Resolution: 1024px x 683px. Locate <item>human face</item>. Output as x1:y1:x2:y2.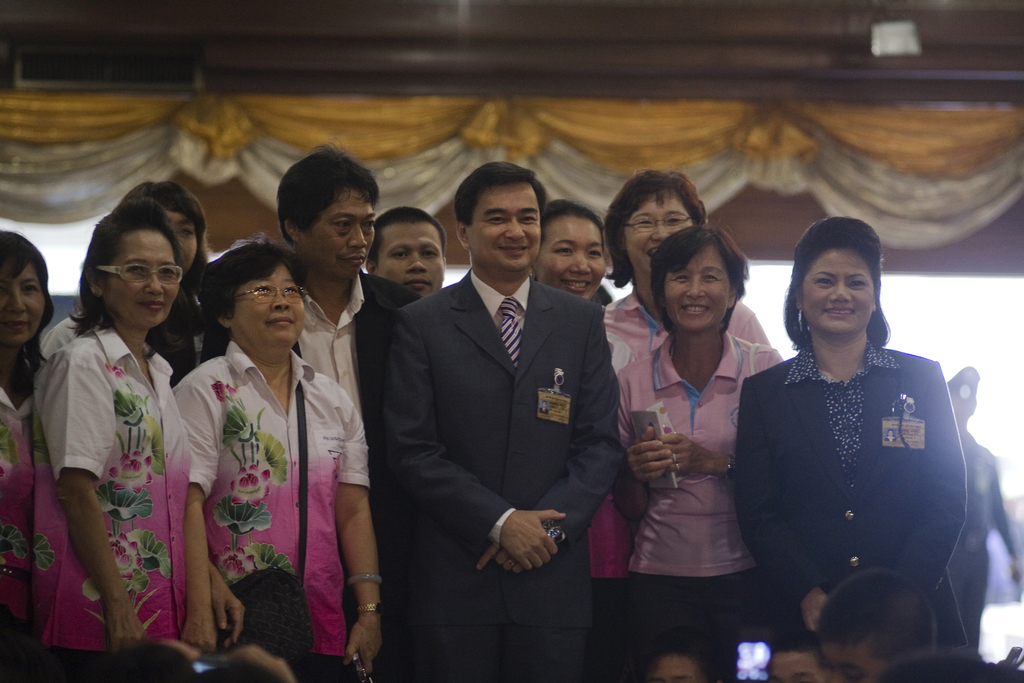
159:210:196:270.
